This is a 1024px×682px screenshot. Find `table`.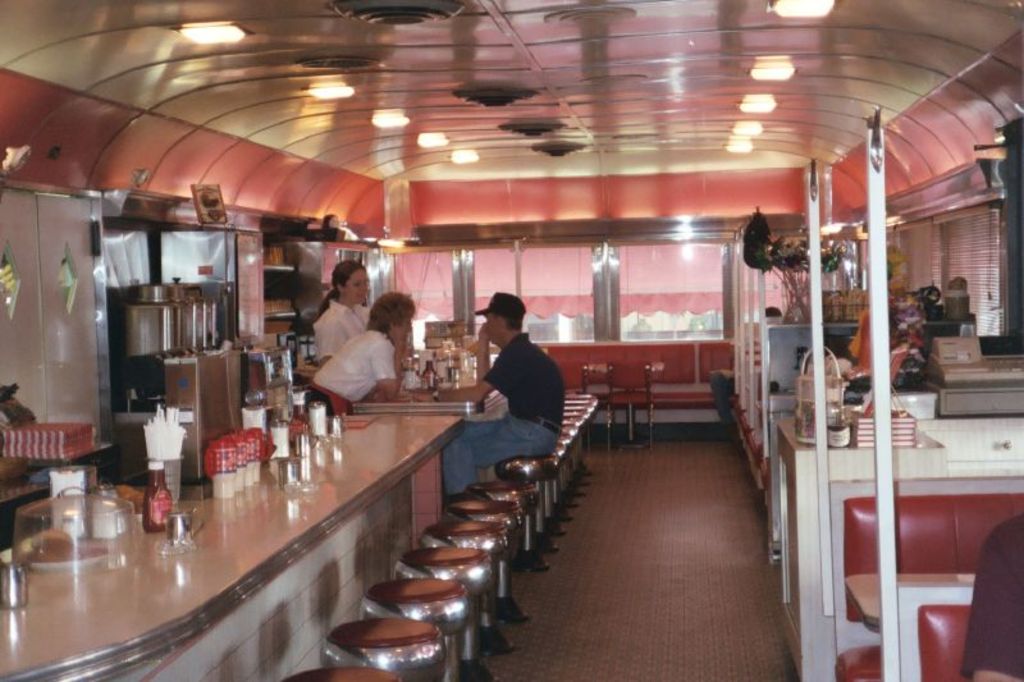
Bounding box: x1=841 y1=571 x2=975 y2=632.
